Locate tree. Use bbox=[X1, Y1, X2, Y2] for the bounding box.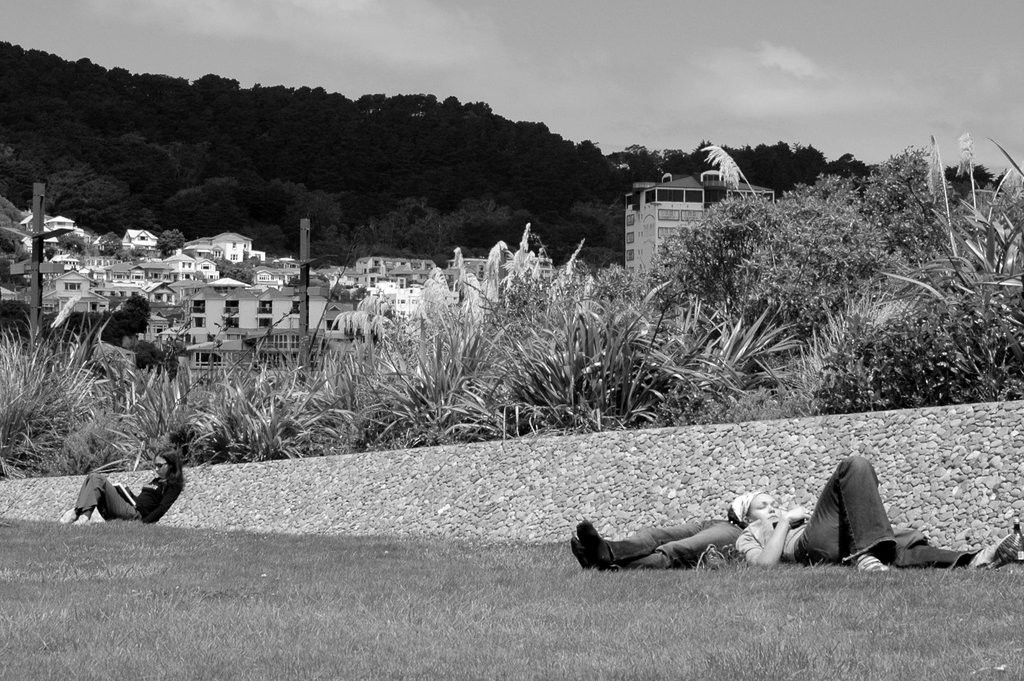
bbox=[801, 153, 981, 266].
